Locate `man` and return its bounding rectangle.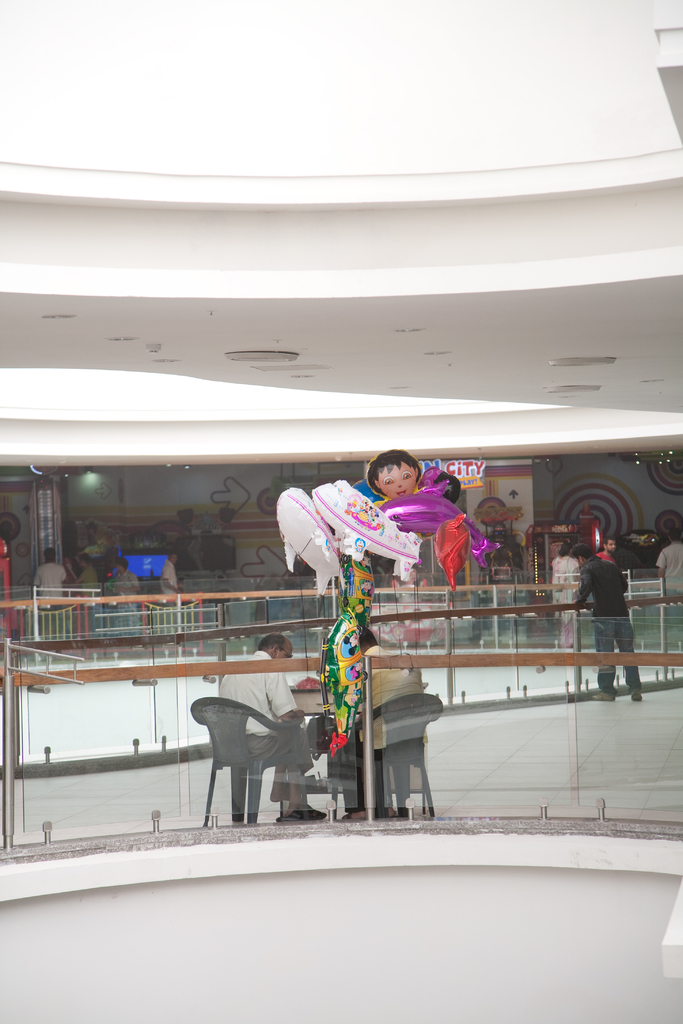
160,549,185,631.
